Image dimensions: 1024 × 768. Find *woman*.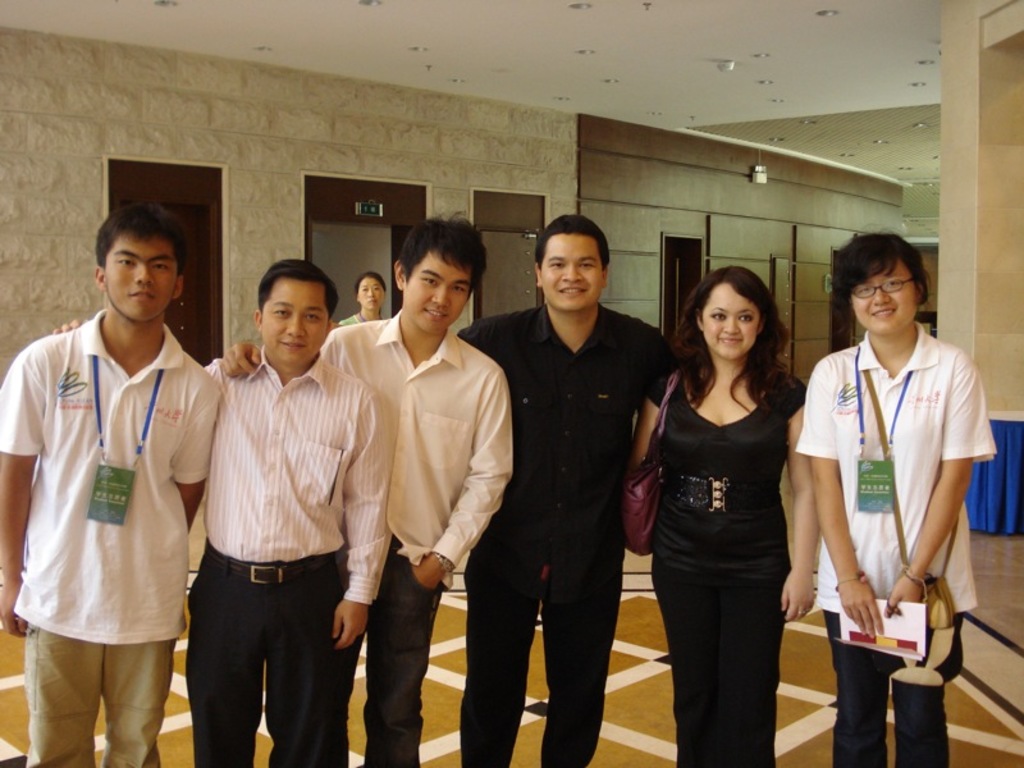
(338,273,393,321).
